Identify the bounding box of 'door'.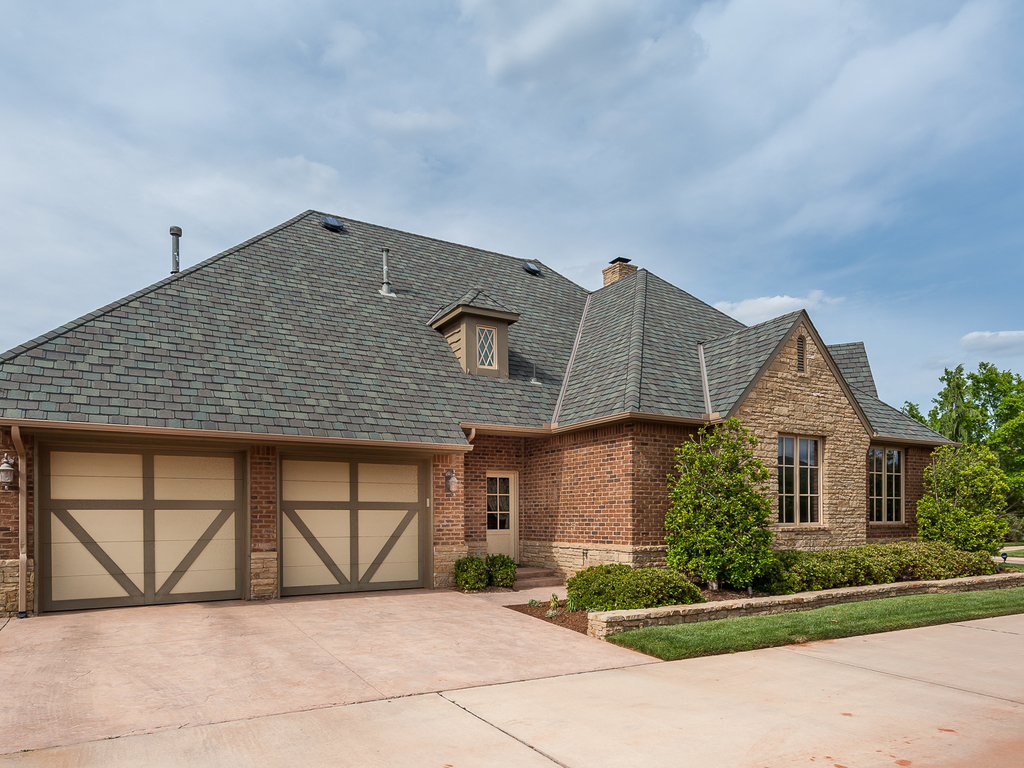
bbox=(484, 468, 520, 575).
